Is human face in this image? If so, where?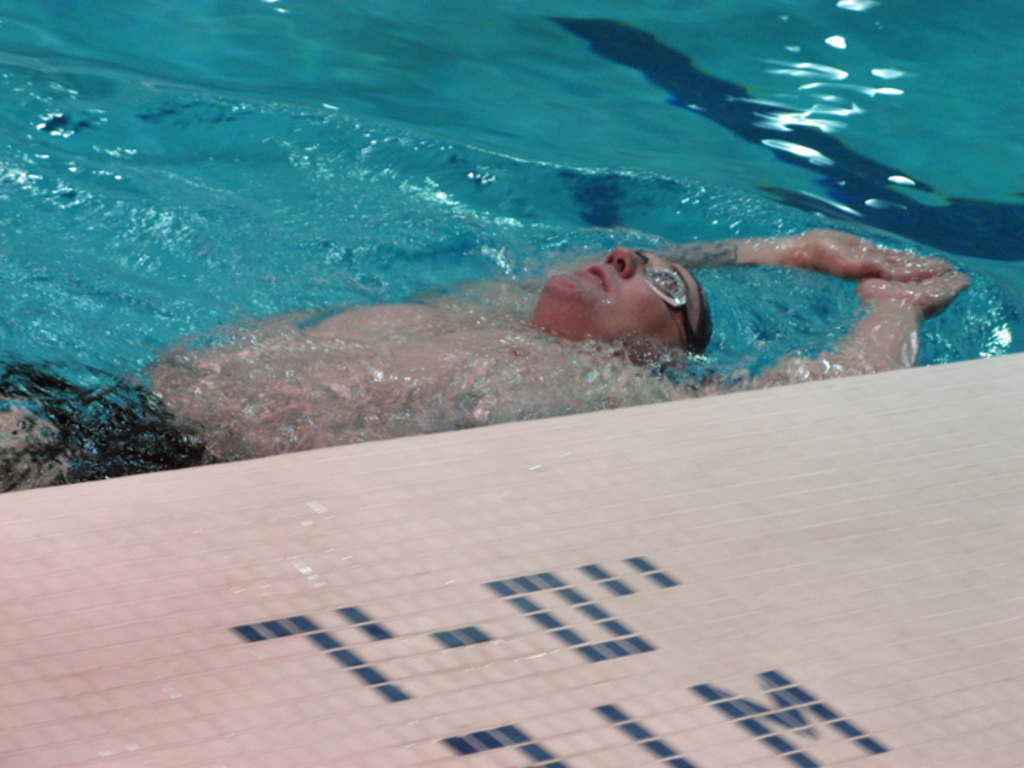
Yes, at rect(533, 246, 701, 358).
